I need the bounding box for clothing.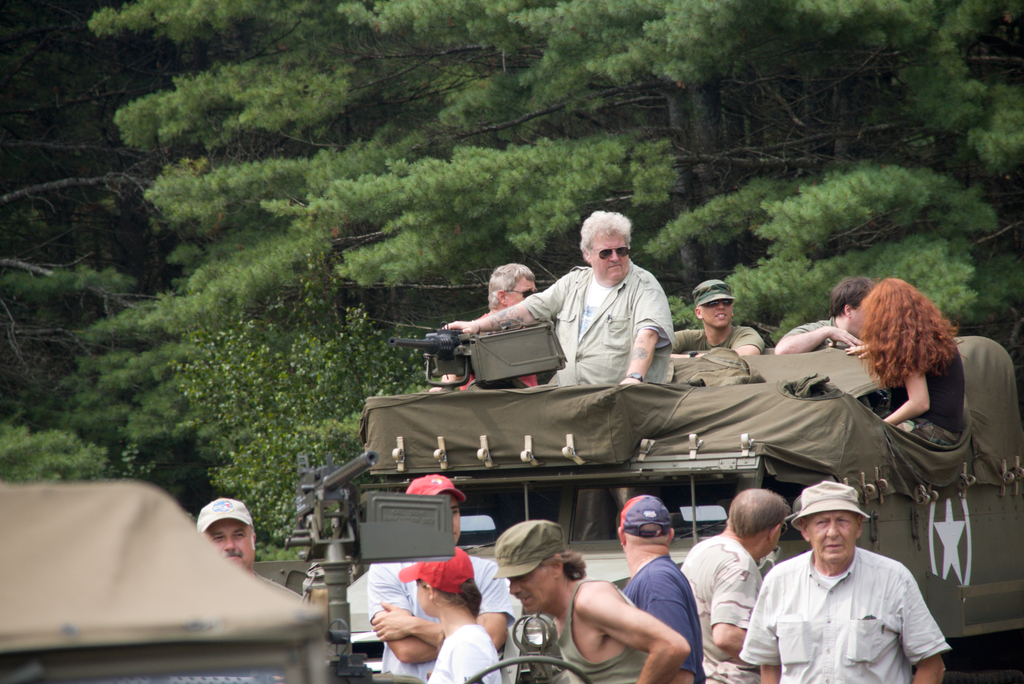
Here it is: bbox=(676, 523, 786, 683).
